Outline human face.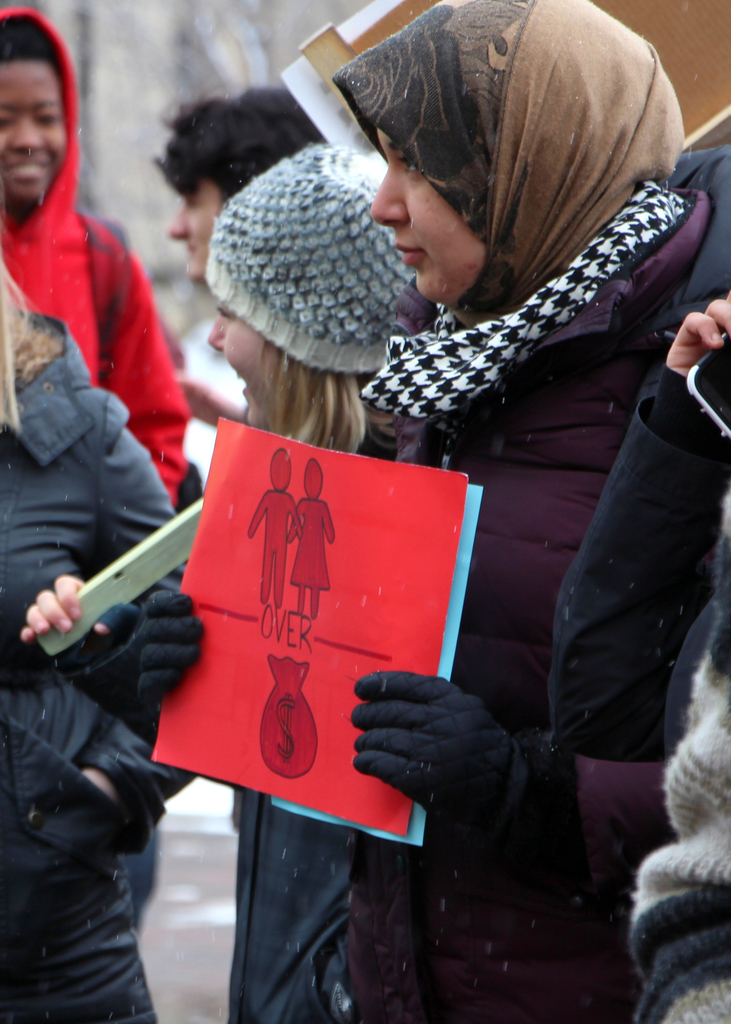
Outline: 0, 54, 66, 198.
